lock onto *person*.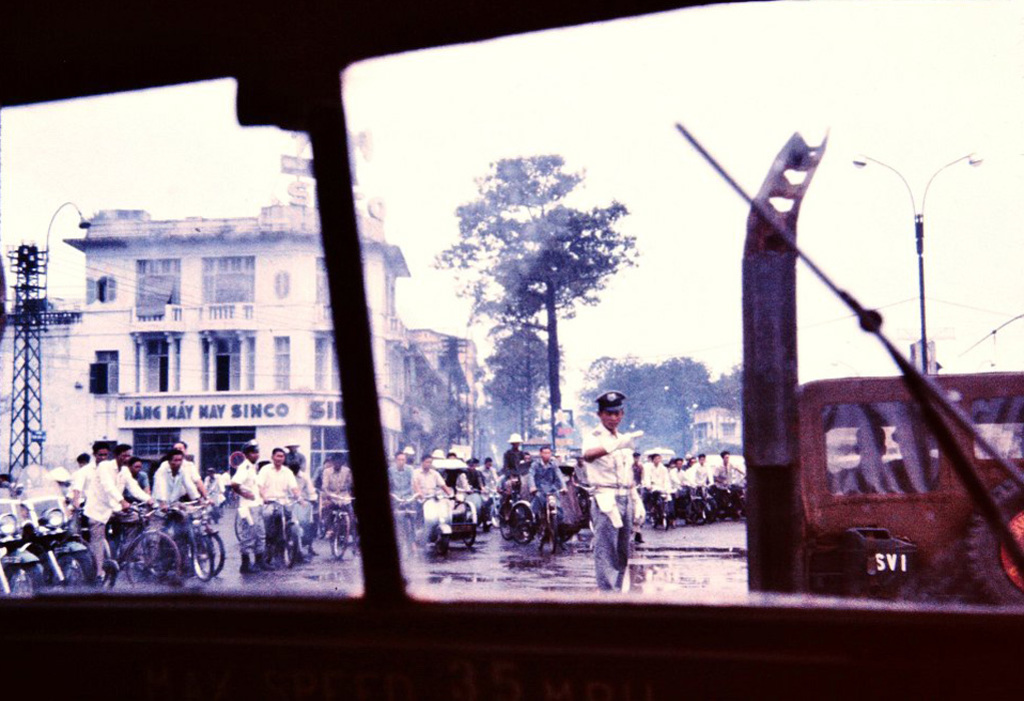
Locked: <bbox>285, 460, 314, 563</bbox>.
